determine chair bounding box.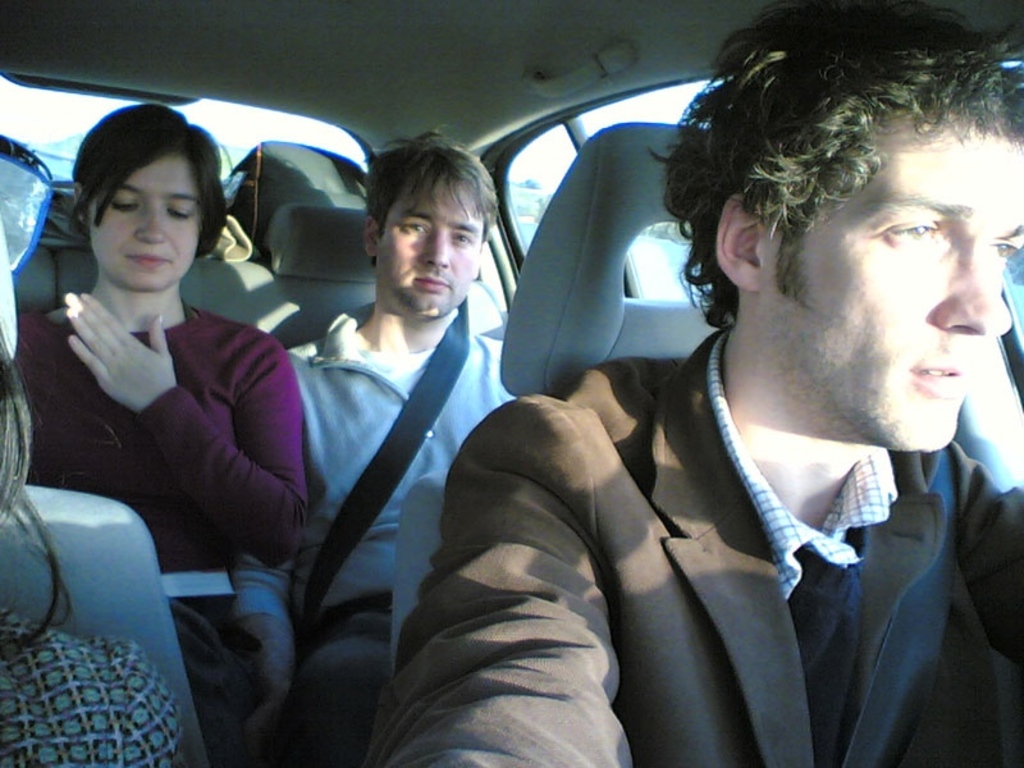
Determined: [385,125,730,676].
